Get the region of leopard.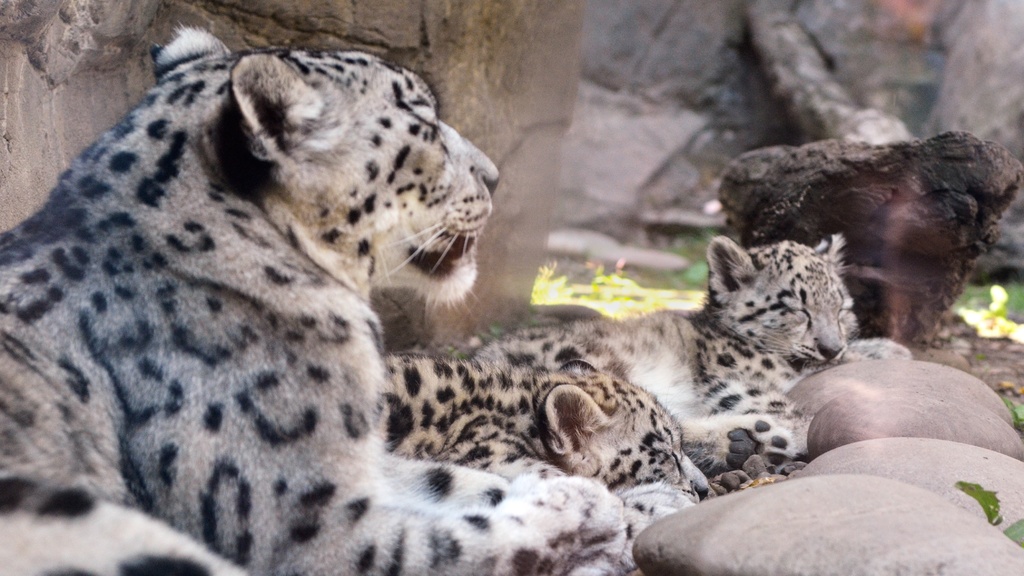
{"left": 0, "top": 19, "right": 623, "bottom": 575}.
